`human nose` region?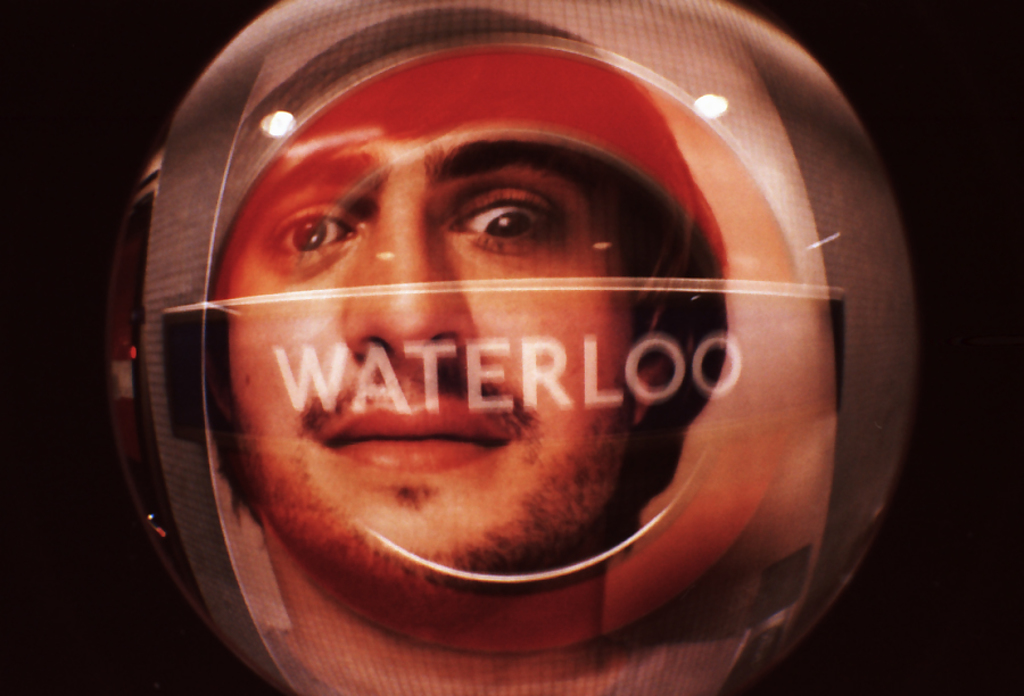
(x1=330, y1=206, x2=468, y2=351)
